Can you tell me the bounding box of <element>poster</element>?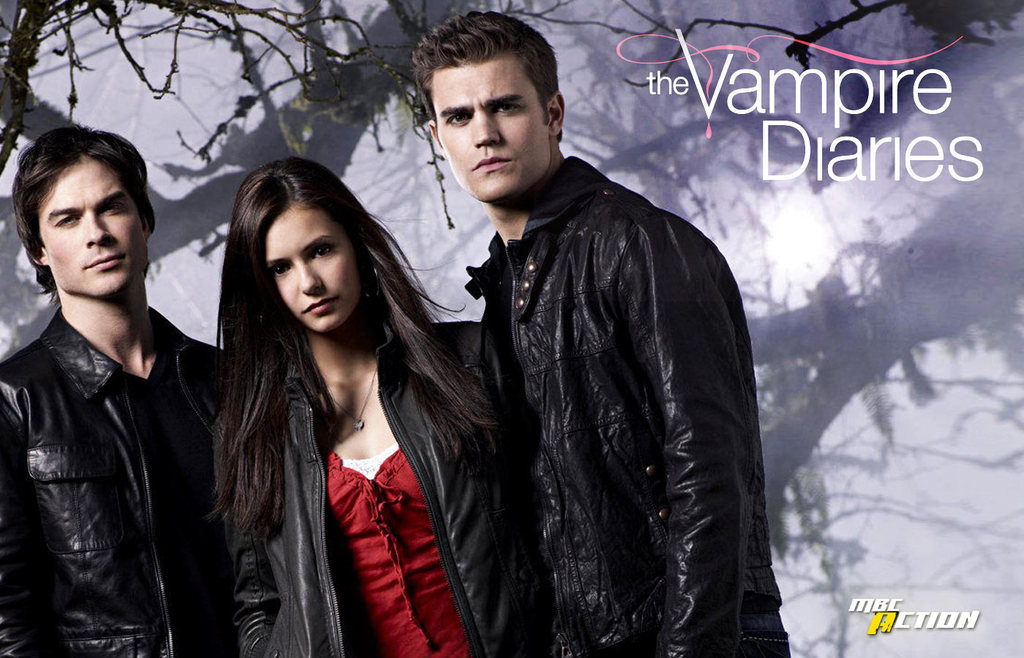
[x1=9, y1=2, x2=1018, y2=657].
